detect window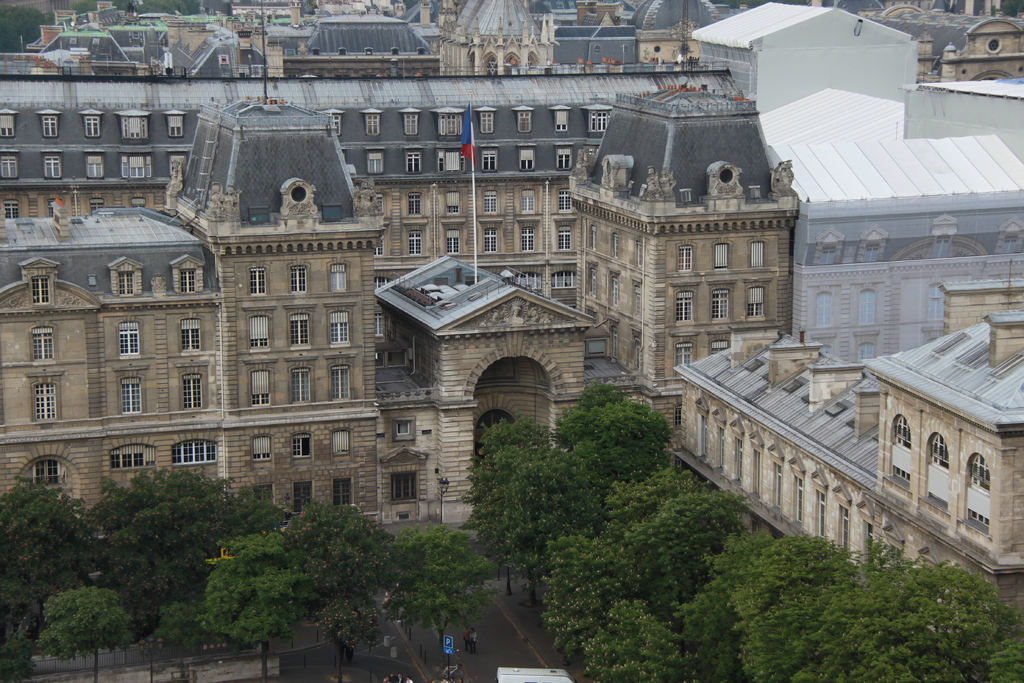
(x1=408, y1=231, x2=424, y2=254)
